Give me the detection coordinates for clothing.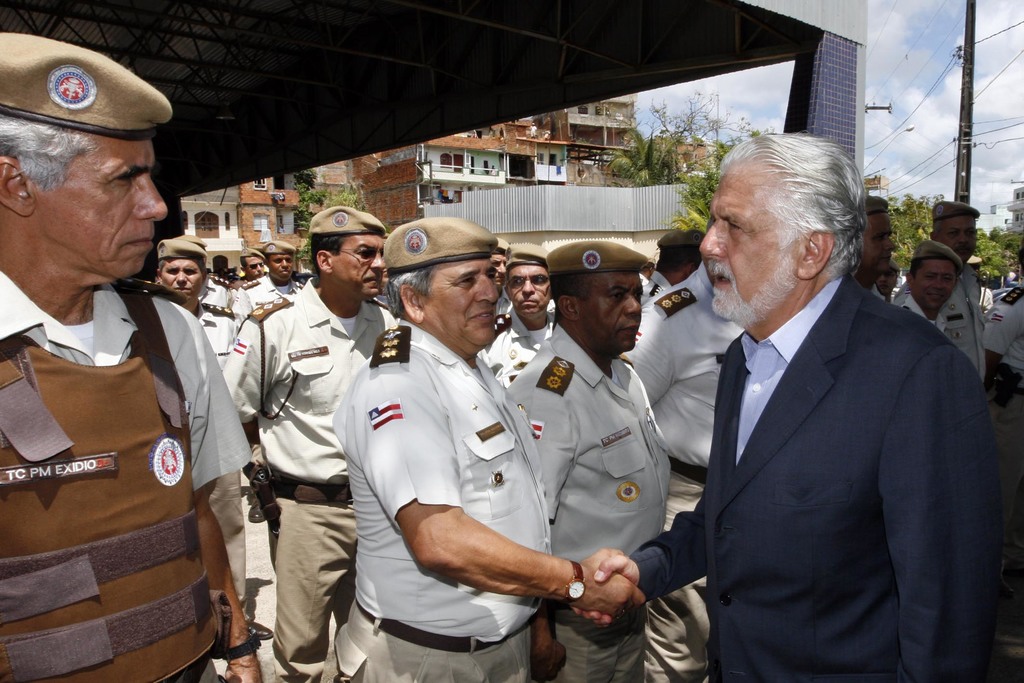
x1=5, y1=229, x2=237, y2=674.
